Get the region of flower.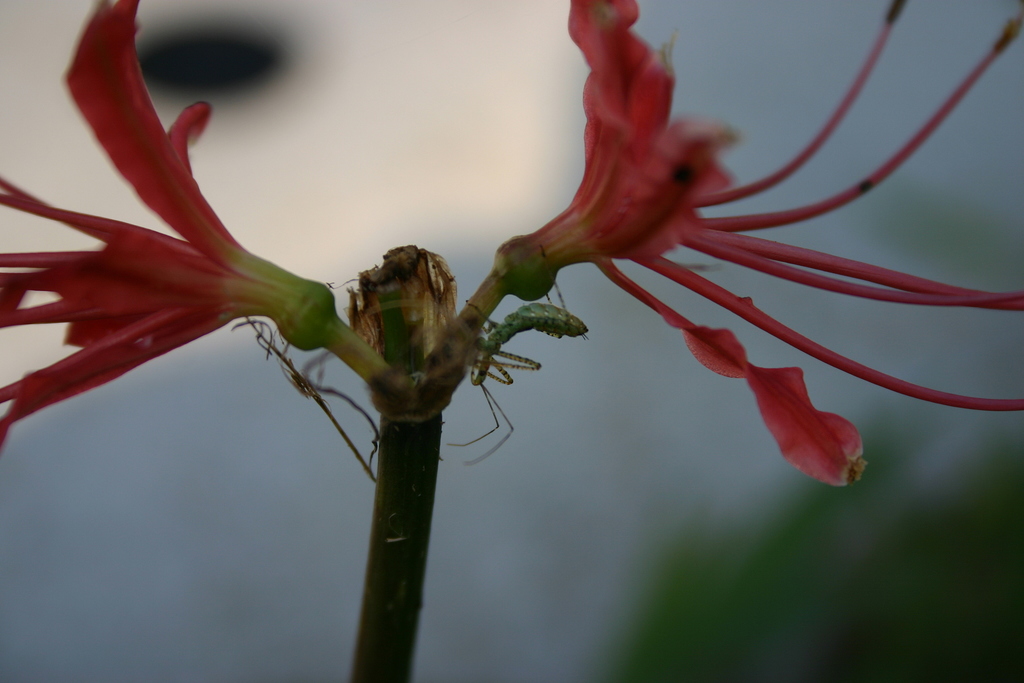
box=[0, 0, 339, 449].
